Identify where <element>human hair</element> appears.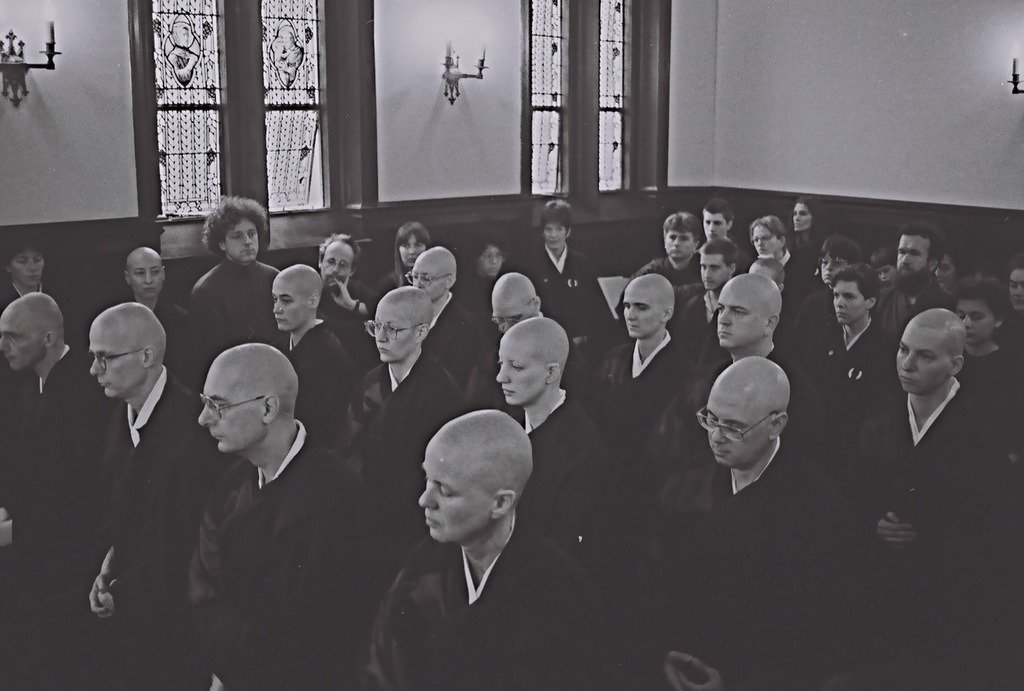
Appears at [left=828, top=264, right=883, bottom=321].
